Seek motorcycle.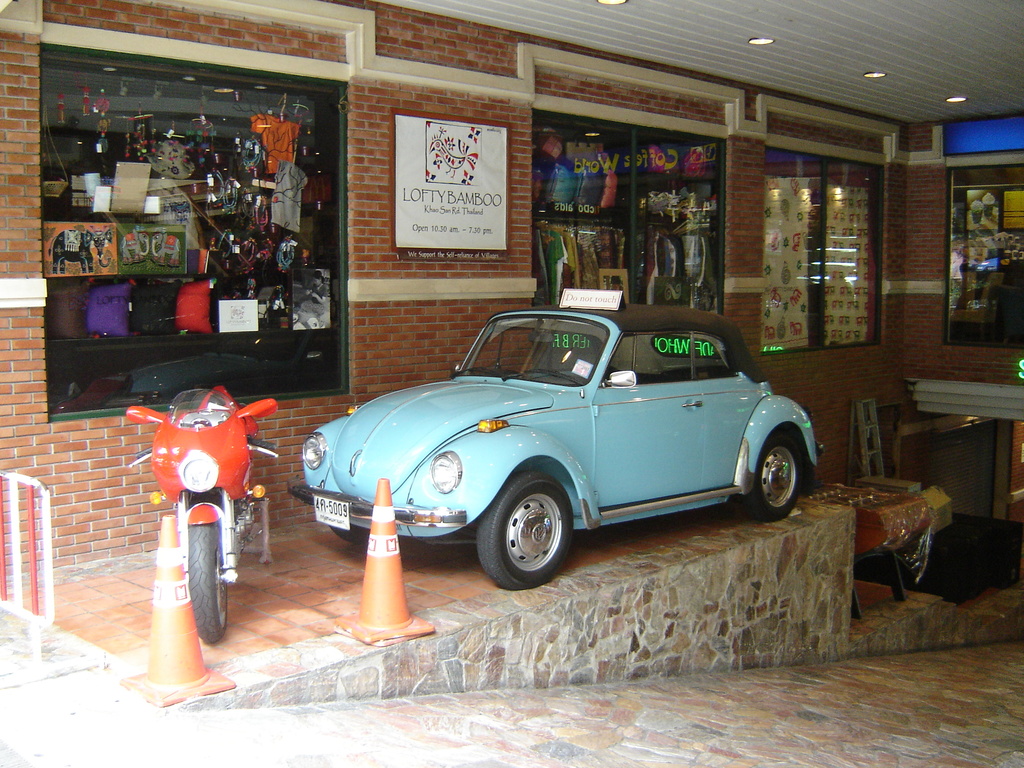
box=[128, 384, 282, 644].
